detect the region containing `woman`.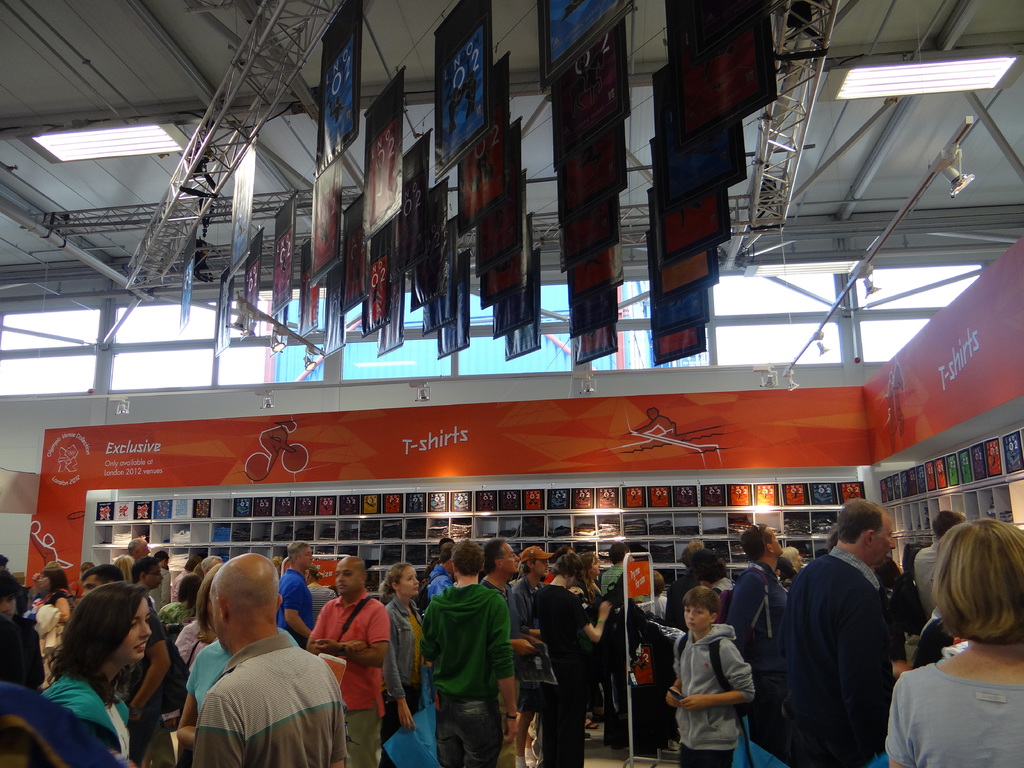
{"x1": 878, "y1": 516, "x2": 1023, "y2": 767}.
